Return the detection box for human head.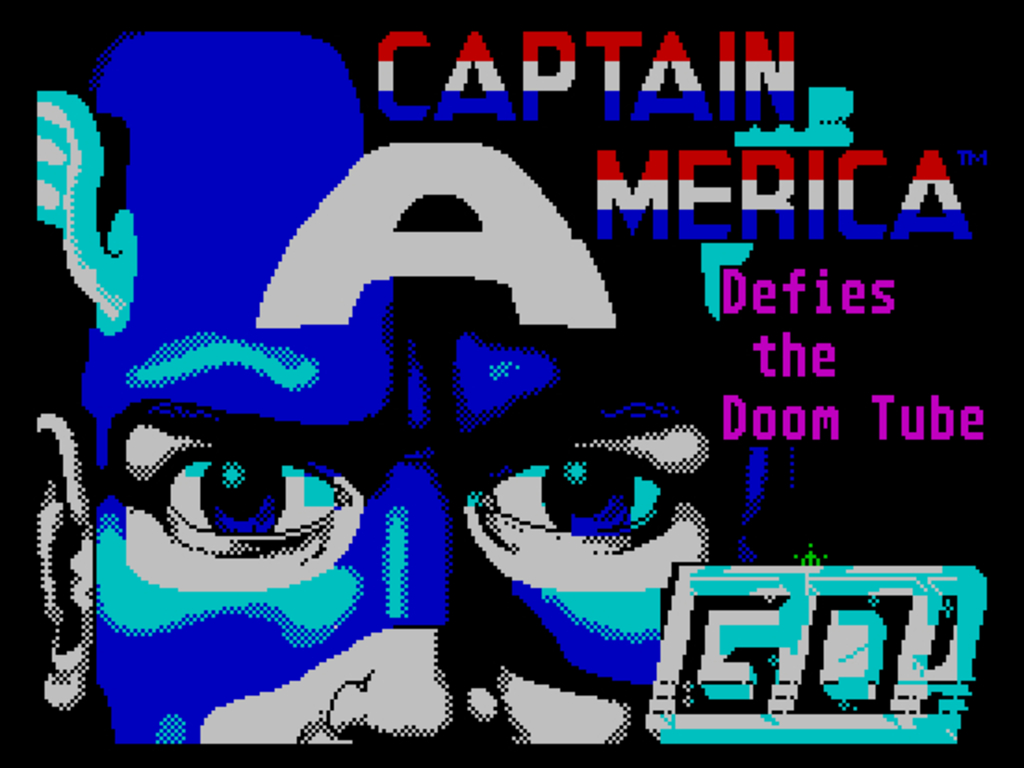
30:28:801:742.
